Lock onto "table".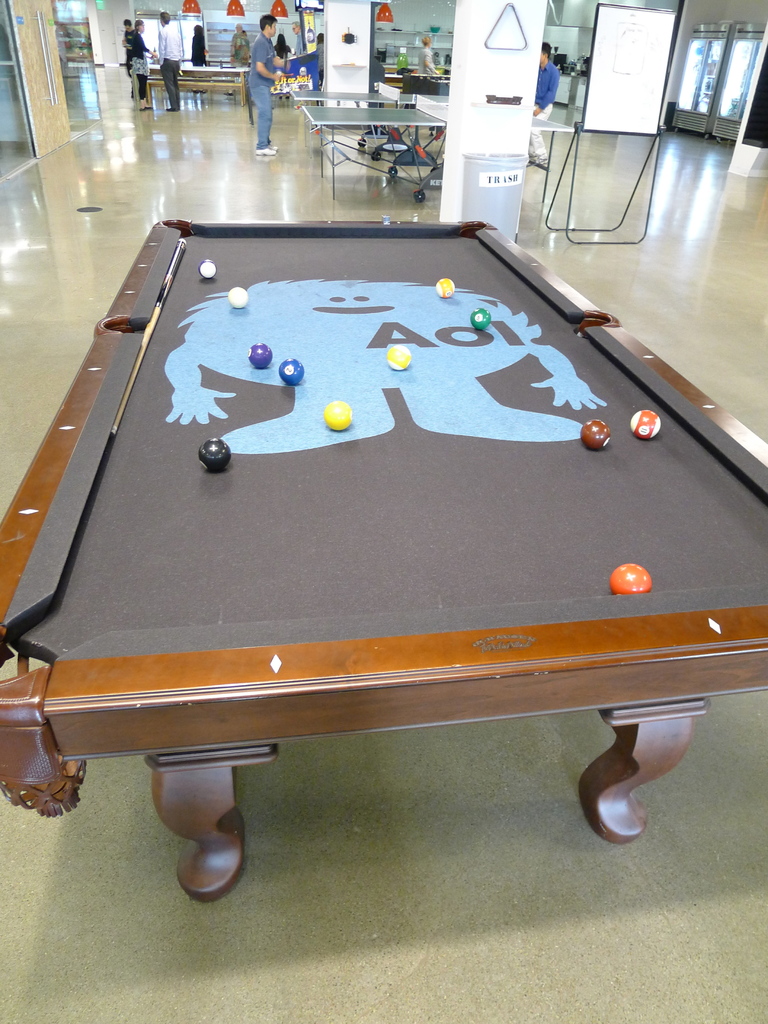
Locked: BBox(291, 81, 450, 152).
